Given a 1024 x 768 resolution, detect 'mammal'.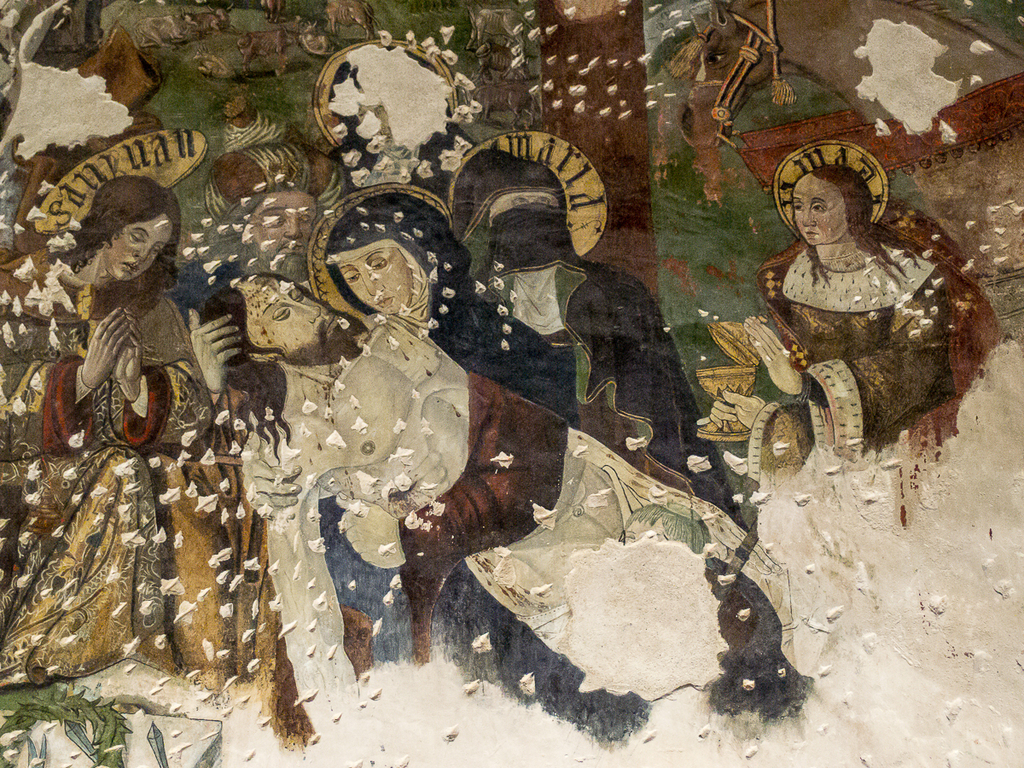
box=[676, 0, 1023, 340].
